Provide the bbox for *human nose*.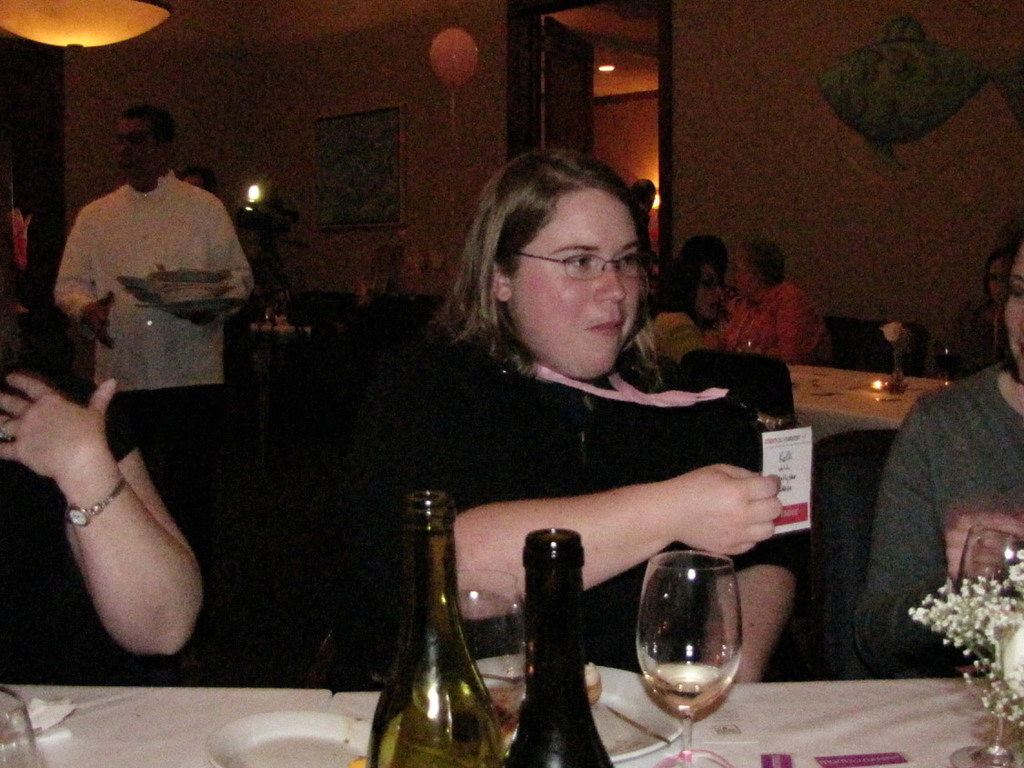
[596,264,627,299].
